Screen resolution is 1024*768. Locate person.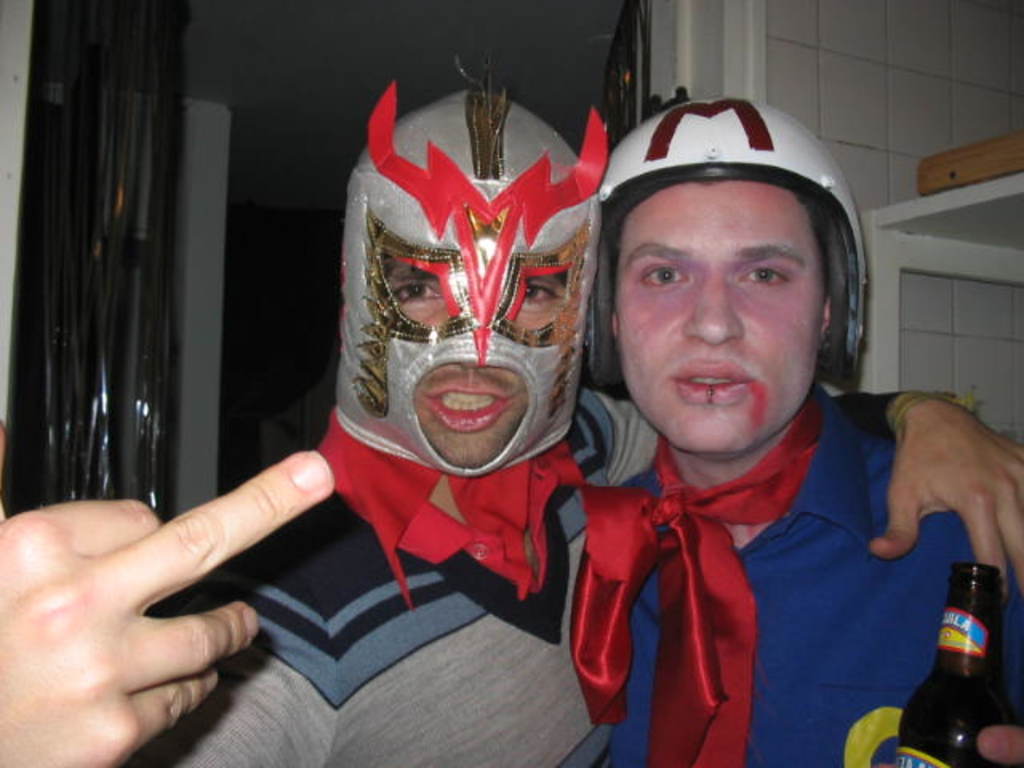
Rect(125, 75, 1021, 760).
